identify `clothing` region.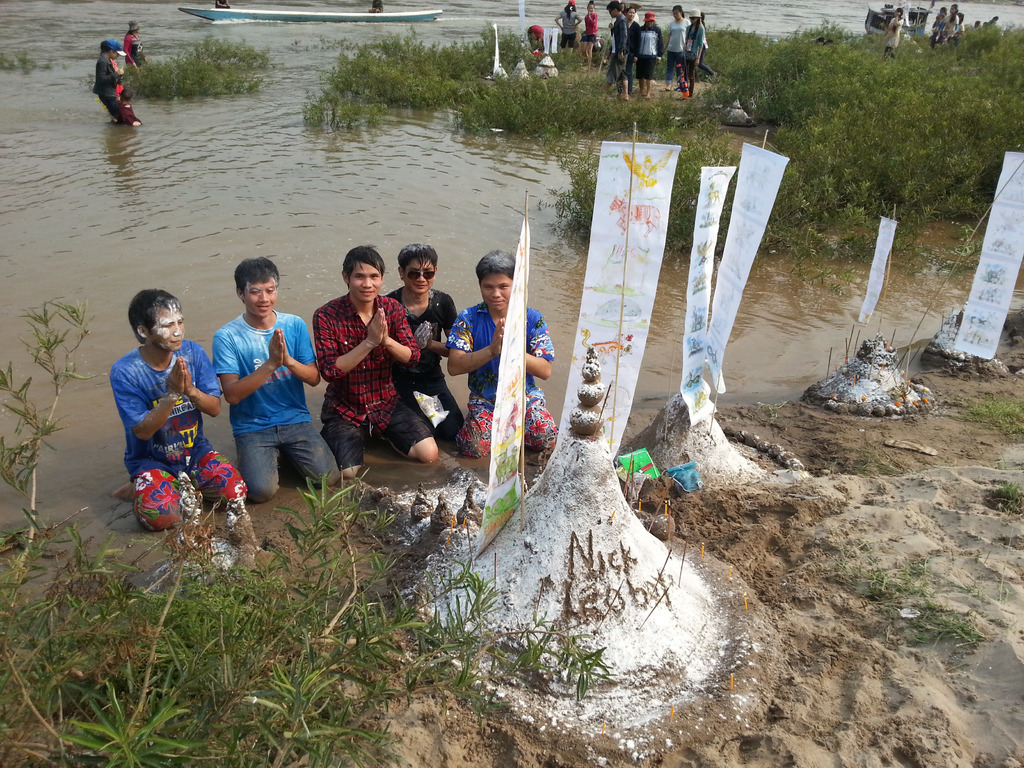
Region: x1=624 y1=20 x2=644 y2=95.
